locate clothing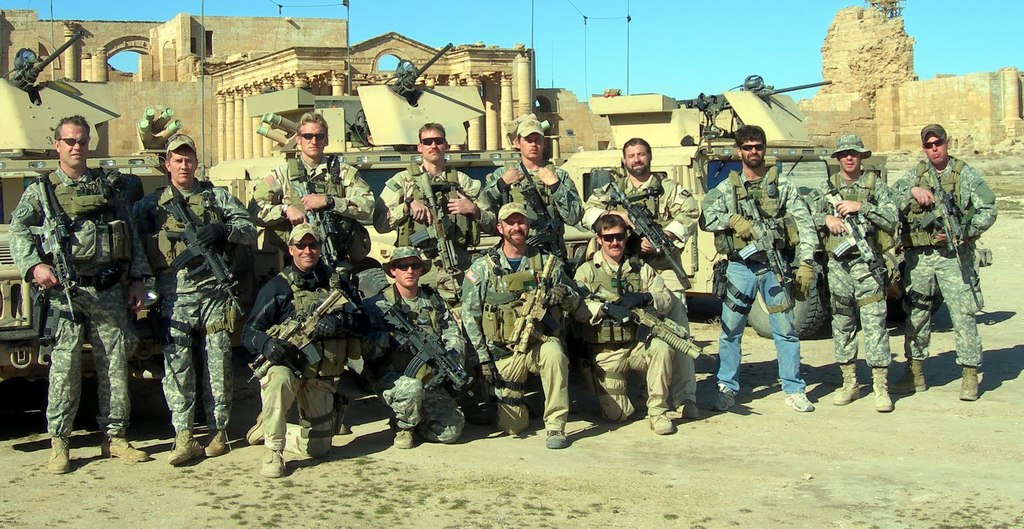
[left=895, top=129, right=1000, bottom=387]
